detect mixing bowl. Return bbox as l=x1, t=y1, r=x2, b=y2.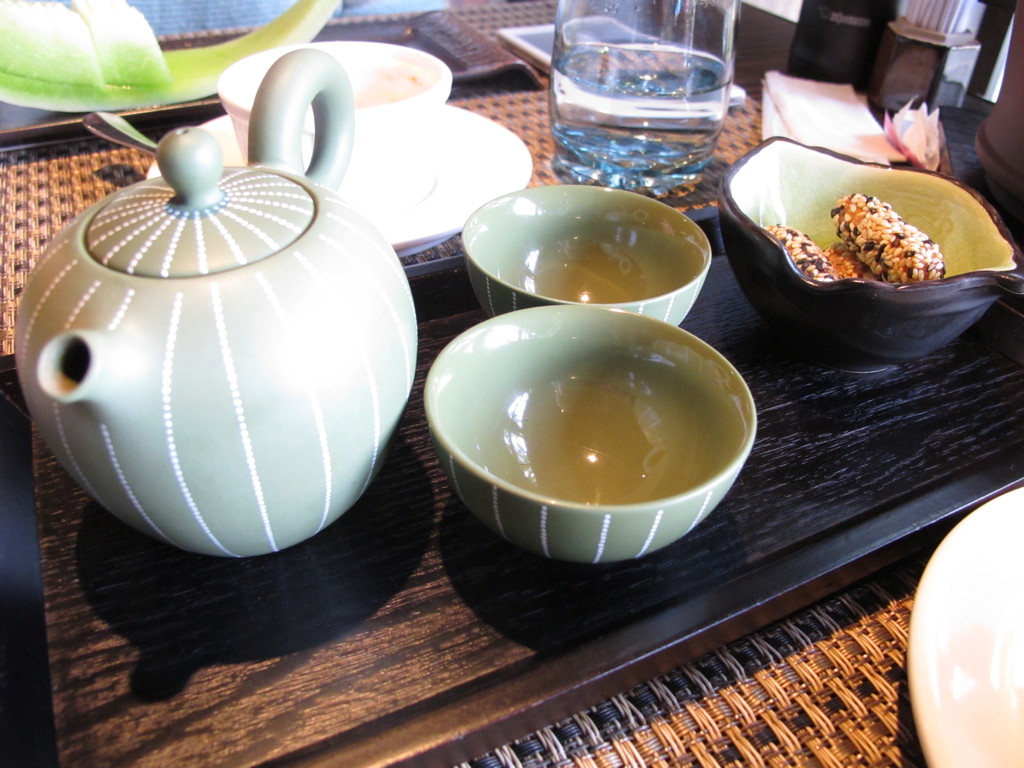
l=215, t=40, r=456, b=204.
